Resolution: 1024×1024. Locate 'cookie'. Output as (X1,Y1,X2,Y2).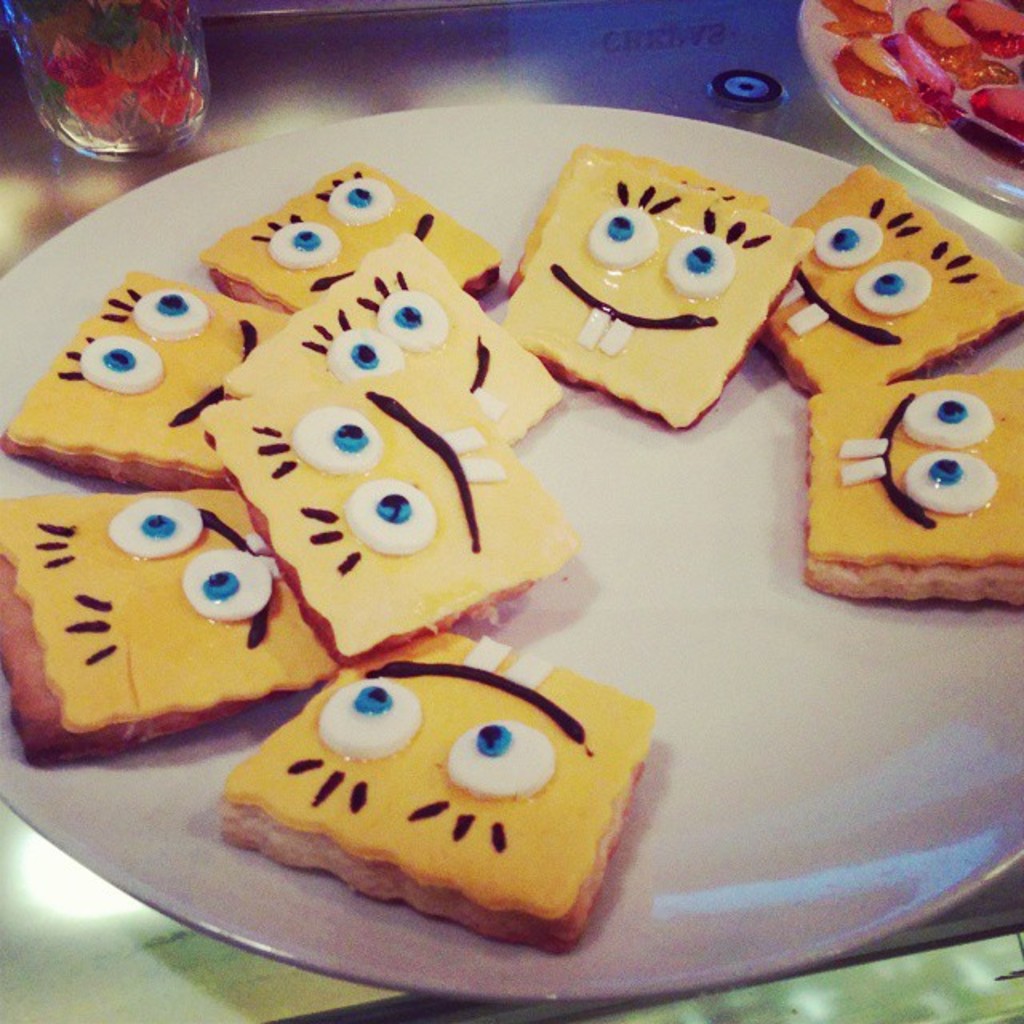
(0,264,286,488).
